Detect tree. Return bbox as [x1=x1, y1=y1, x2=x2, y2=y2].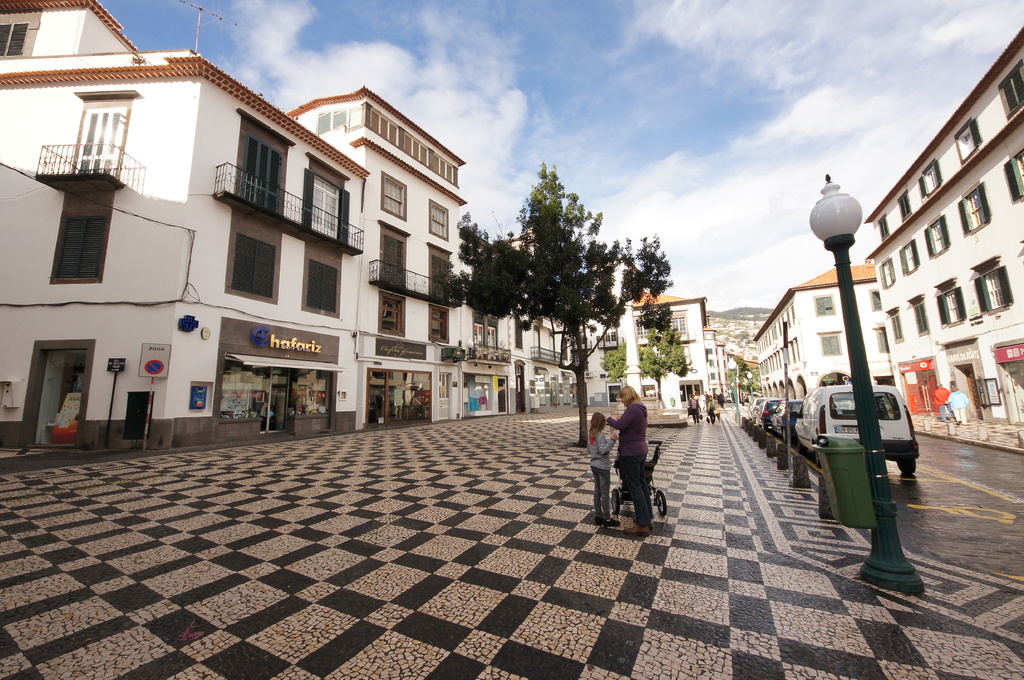
[x1=636, y1=328, x2=695, y2=404].
